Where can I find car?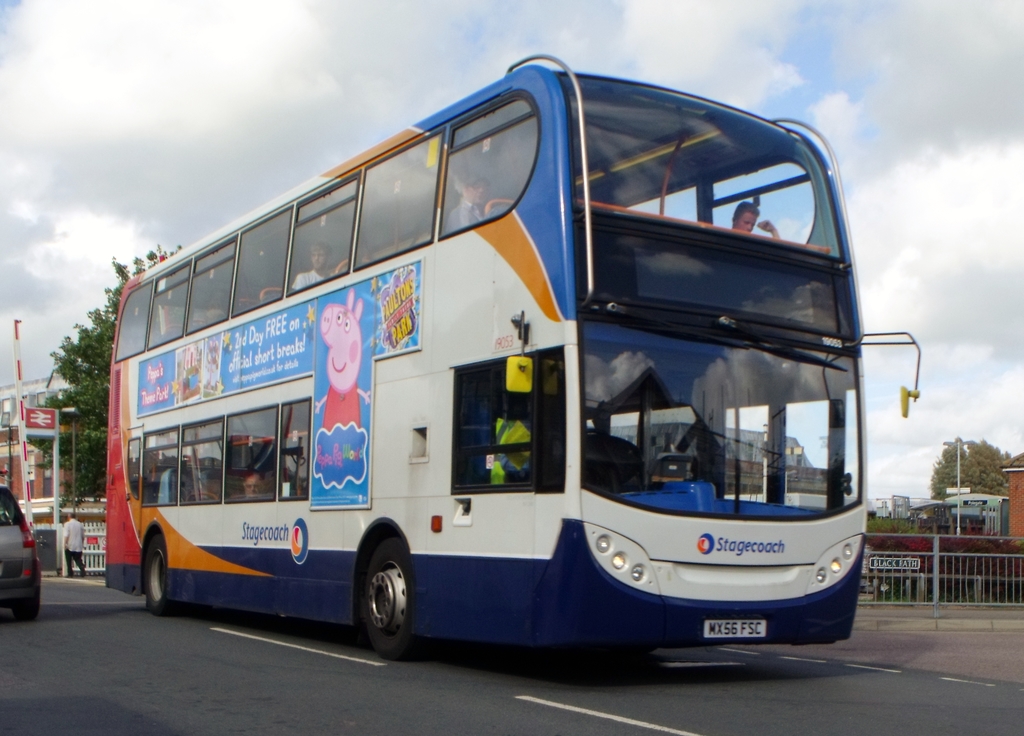
You can find it at crop(0, 485, 40, 615).
